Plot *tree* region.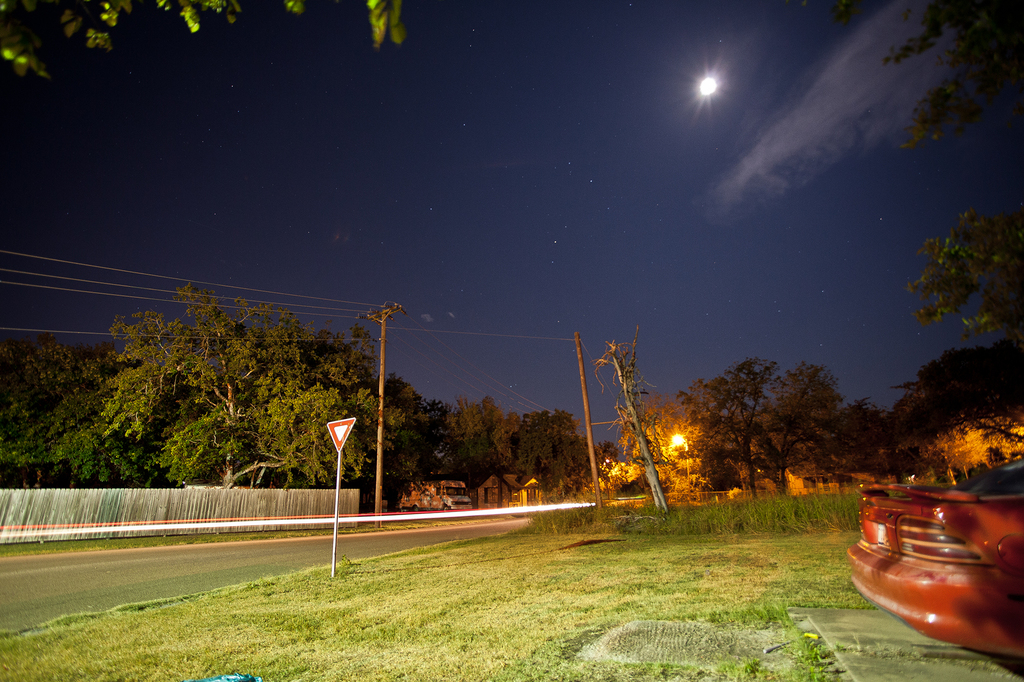
Plotted at detection(879, 335, 1023, 488).
